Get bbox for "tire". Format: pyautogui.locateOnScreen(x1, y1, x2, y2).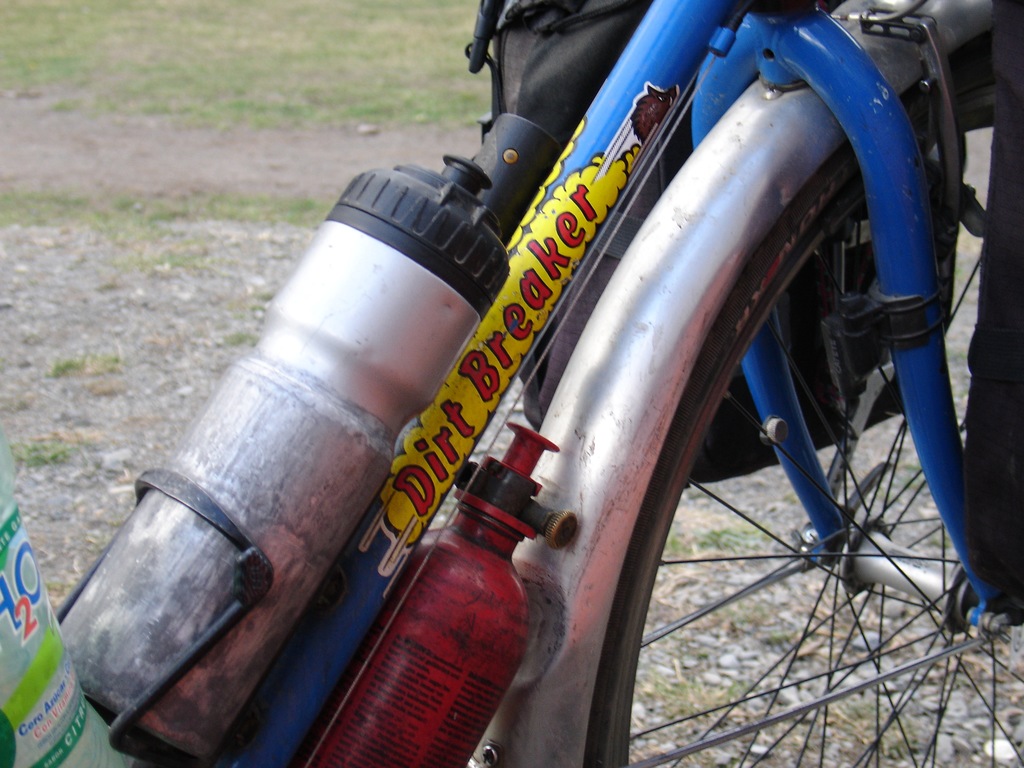
pyautogui.locateOnScreen(585, 36, 1023, 767).
